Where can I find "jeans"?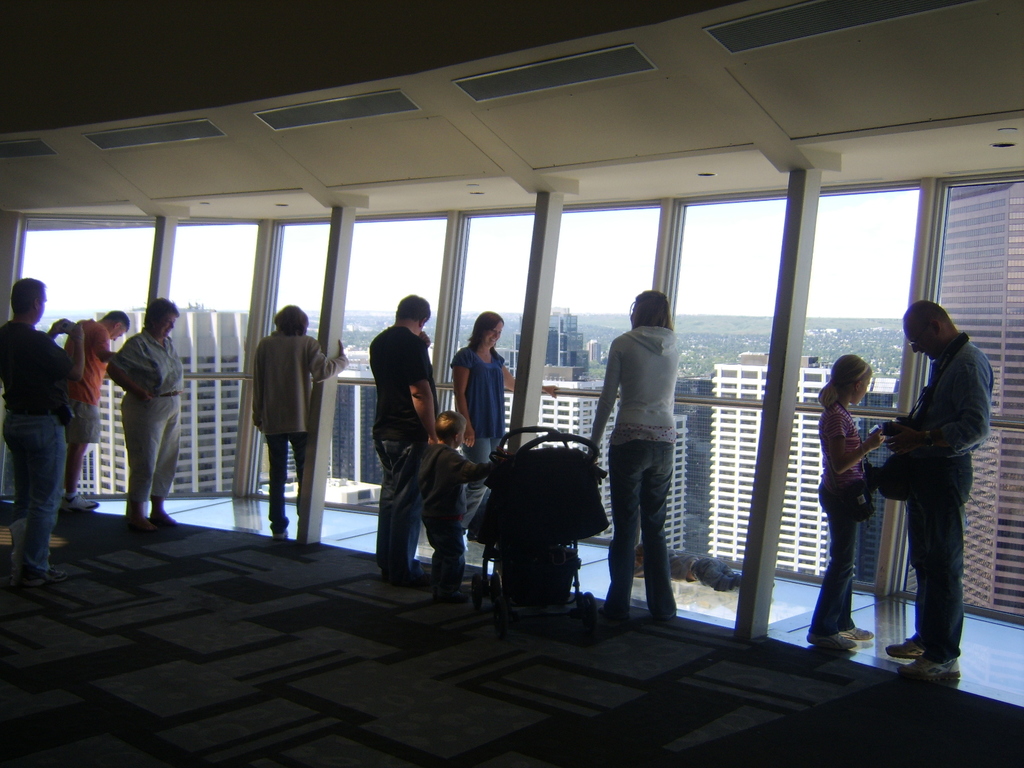
You can find it at 424 528 458 582.
